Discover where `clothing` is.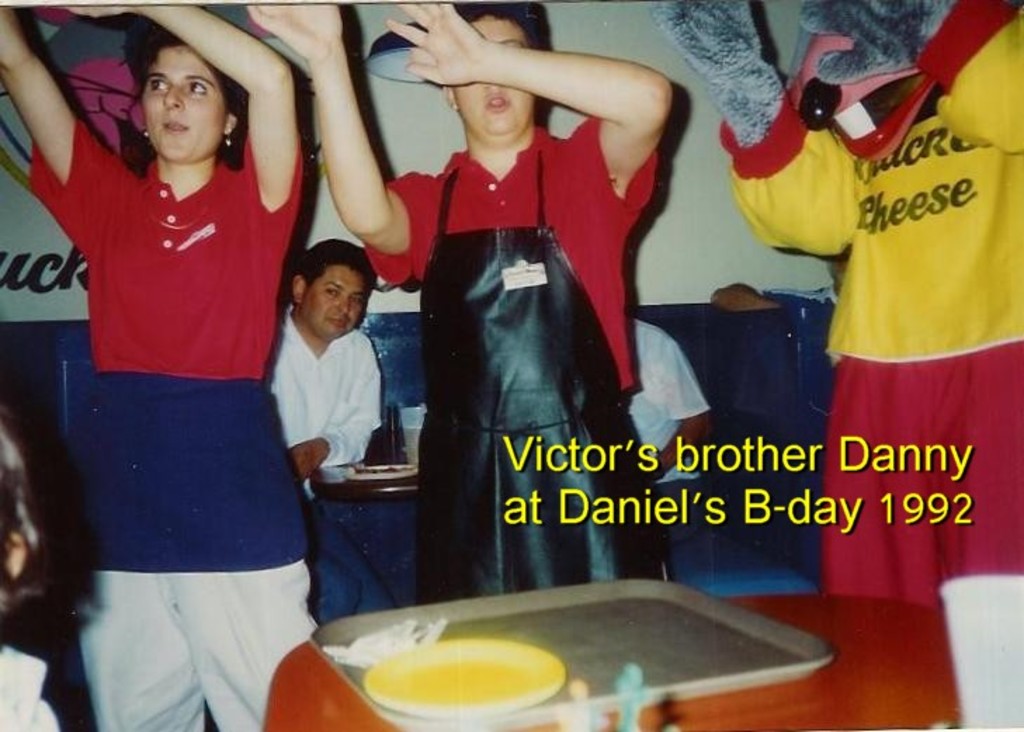
Discovered at 367 114 669 594.
